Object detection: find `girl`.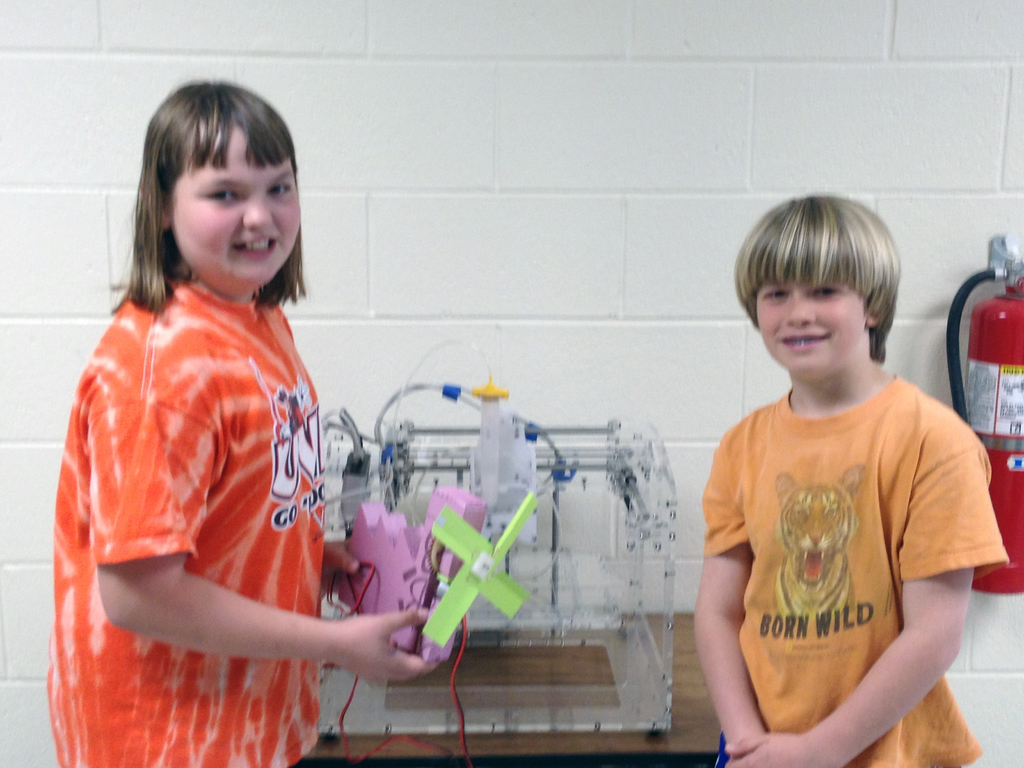
region(44, 79, 433, 767).
